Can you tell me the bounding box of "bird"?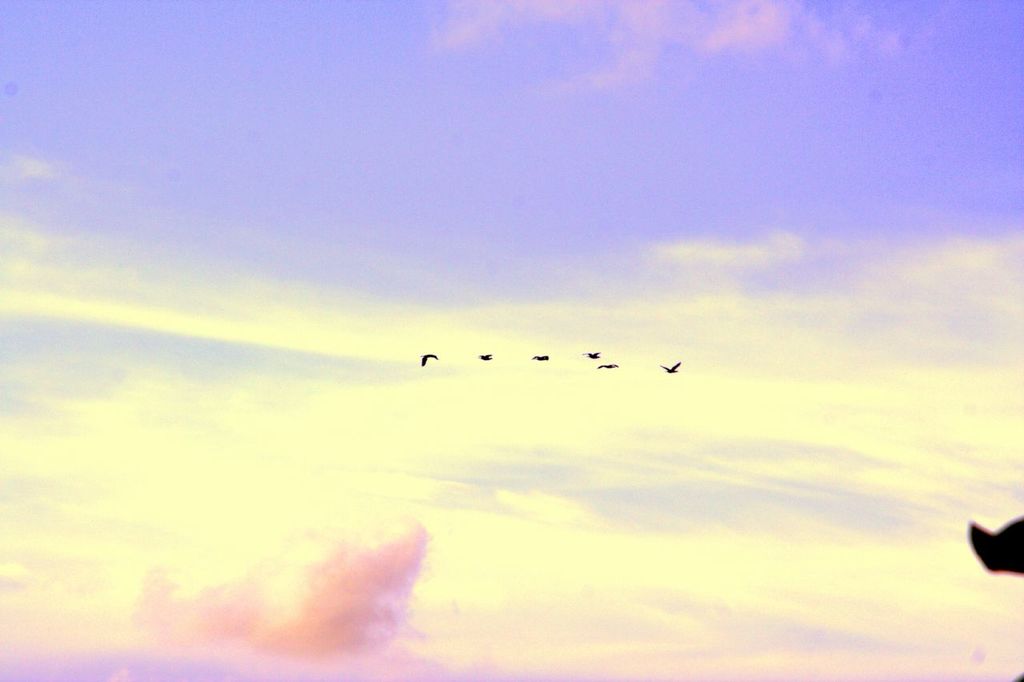
box=[581, 351, 602, 359].
